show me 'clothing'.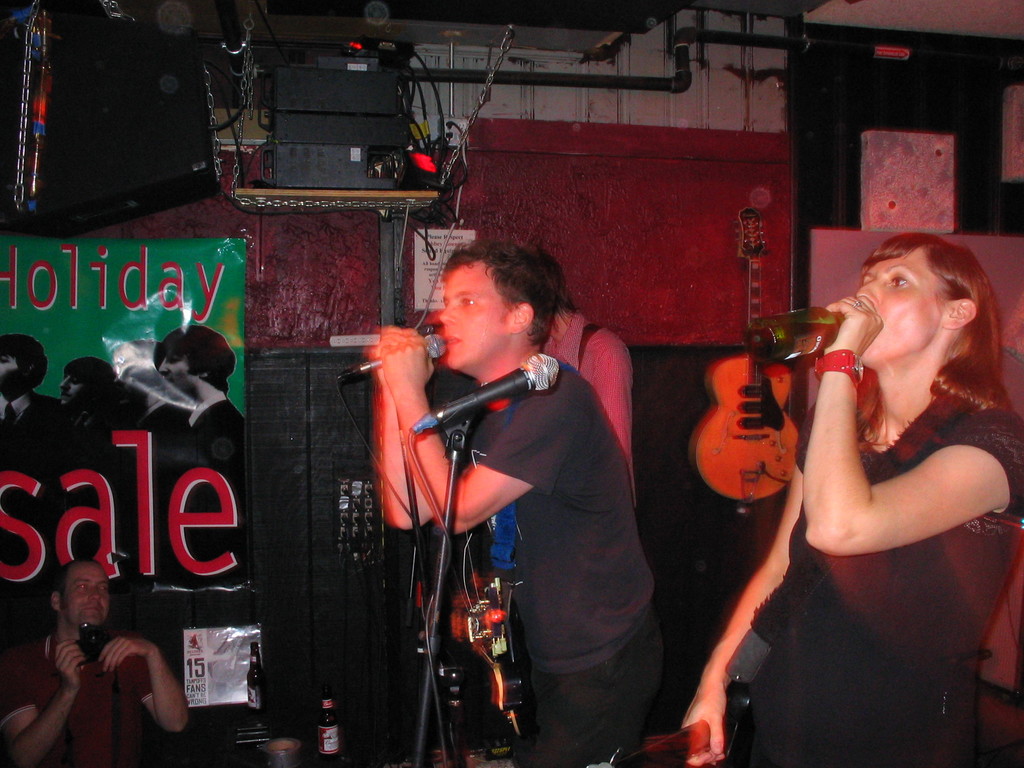
'clothing' is here: {"x1": 737, "y1": 378, "x2": 1023, "y2": 759}.
